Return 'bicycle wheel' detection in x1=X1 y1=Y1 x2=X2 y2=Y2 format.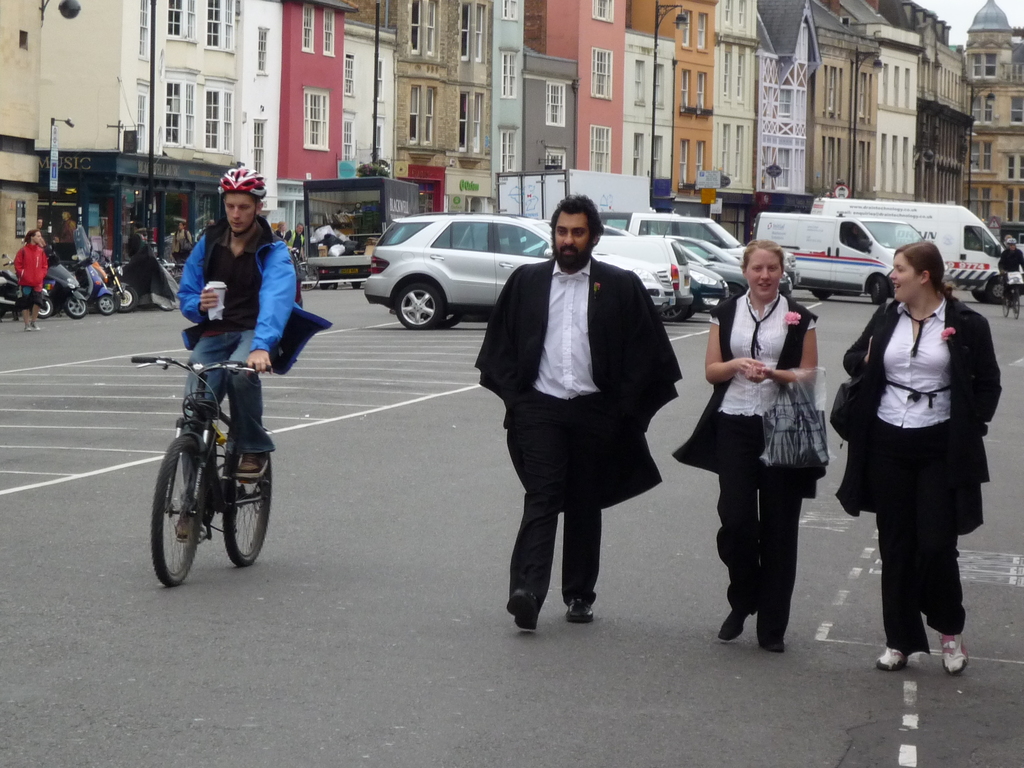
x1=219 y1=423 x2=276 y2=569.
